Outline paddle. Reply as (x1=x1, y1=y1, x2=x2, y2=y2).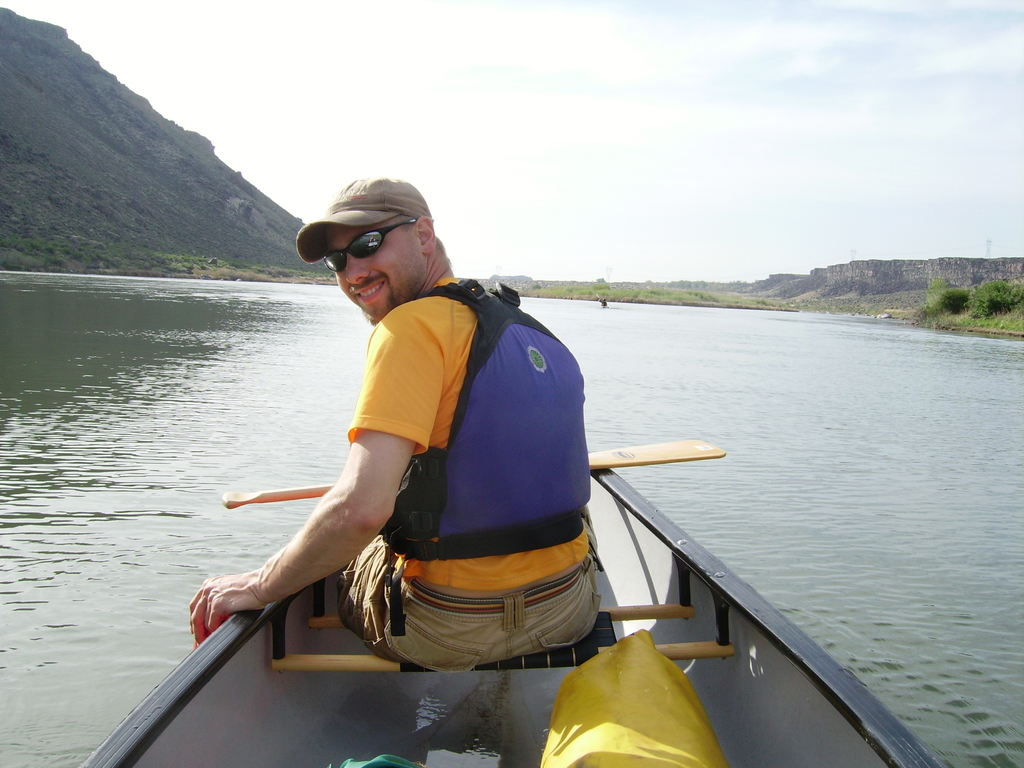
(x1=222, y1=430, x2=725, y2=510).
